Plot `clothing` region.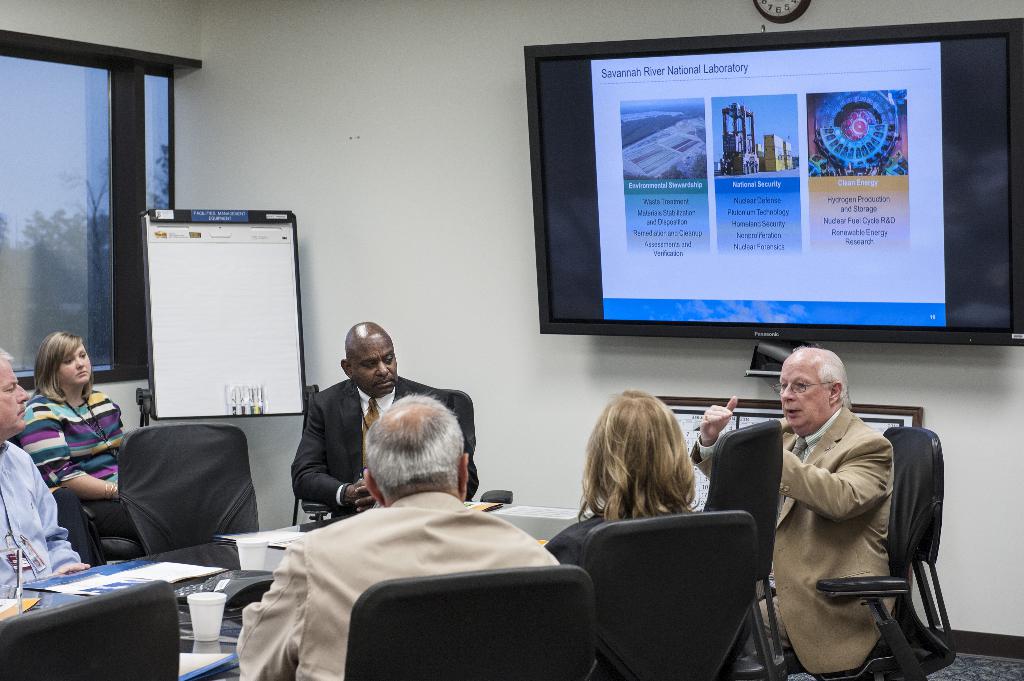
Plotted at BBox(696, 408, 899, 680).
